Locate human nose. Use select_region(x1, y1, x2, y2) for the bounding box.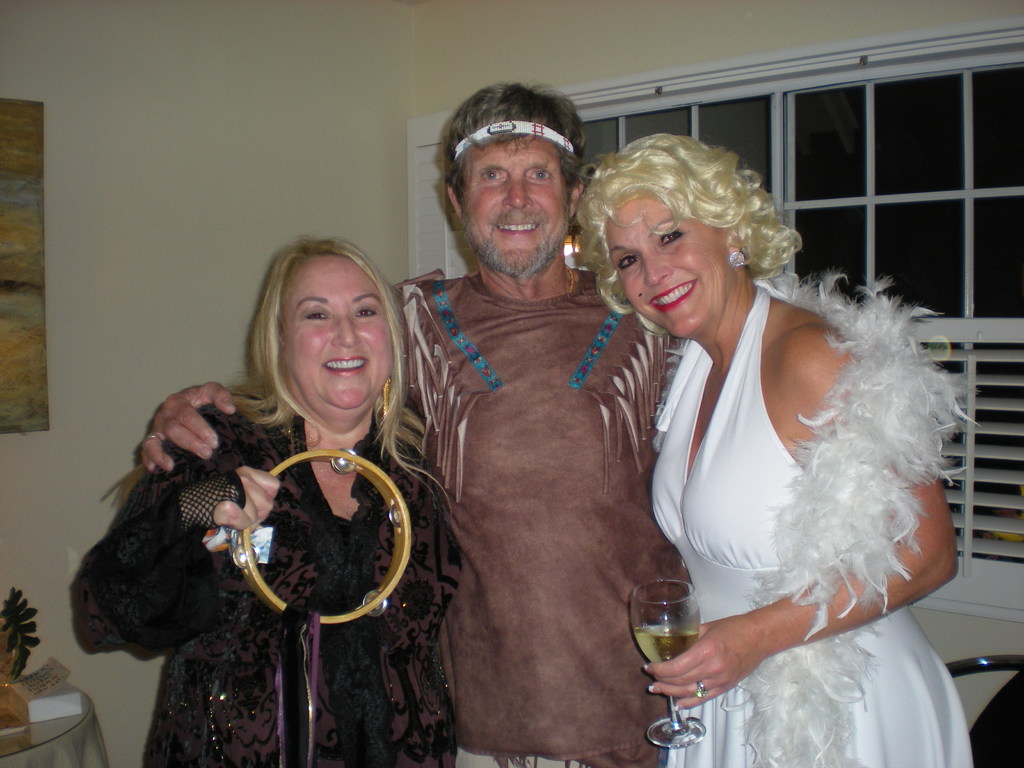
select_region(503, 177, 534, 208).
